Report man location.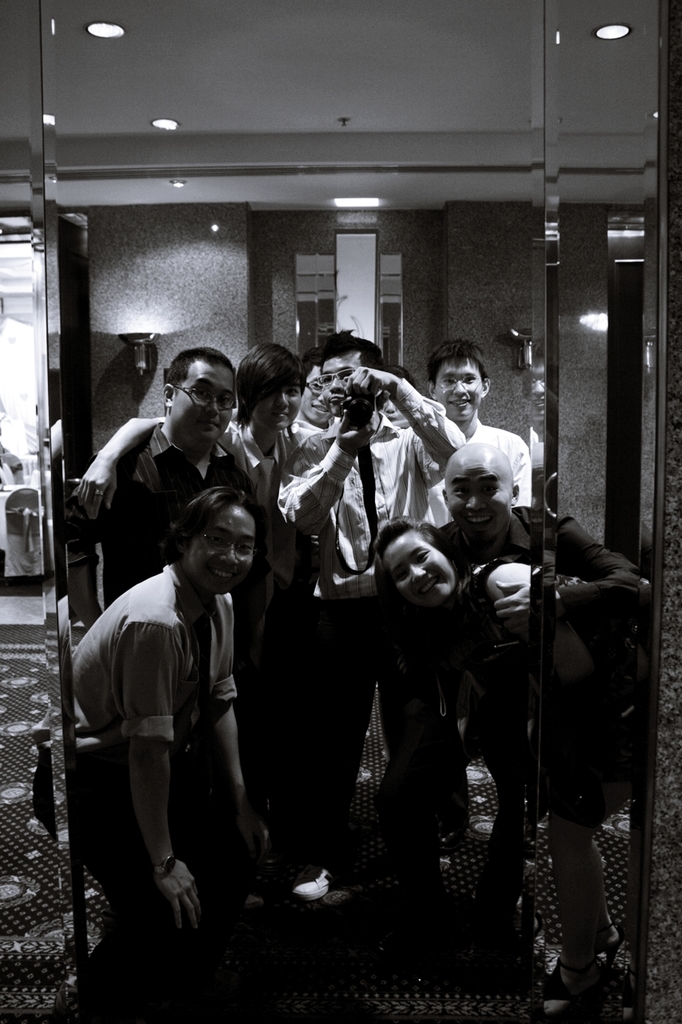
Report: [left=81, top=484, right=276, bottom=966].
